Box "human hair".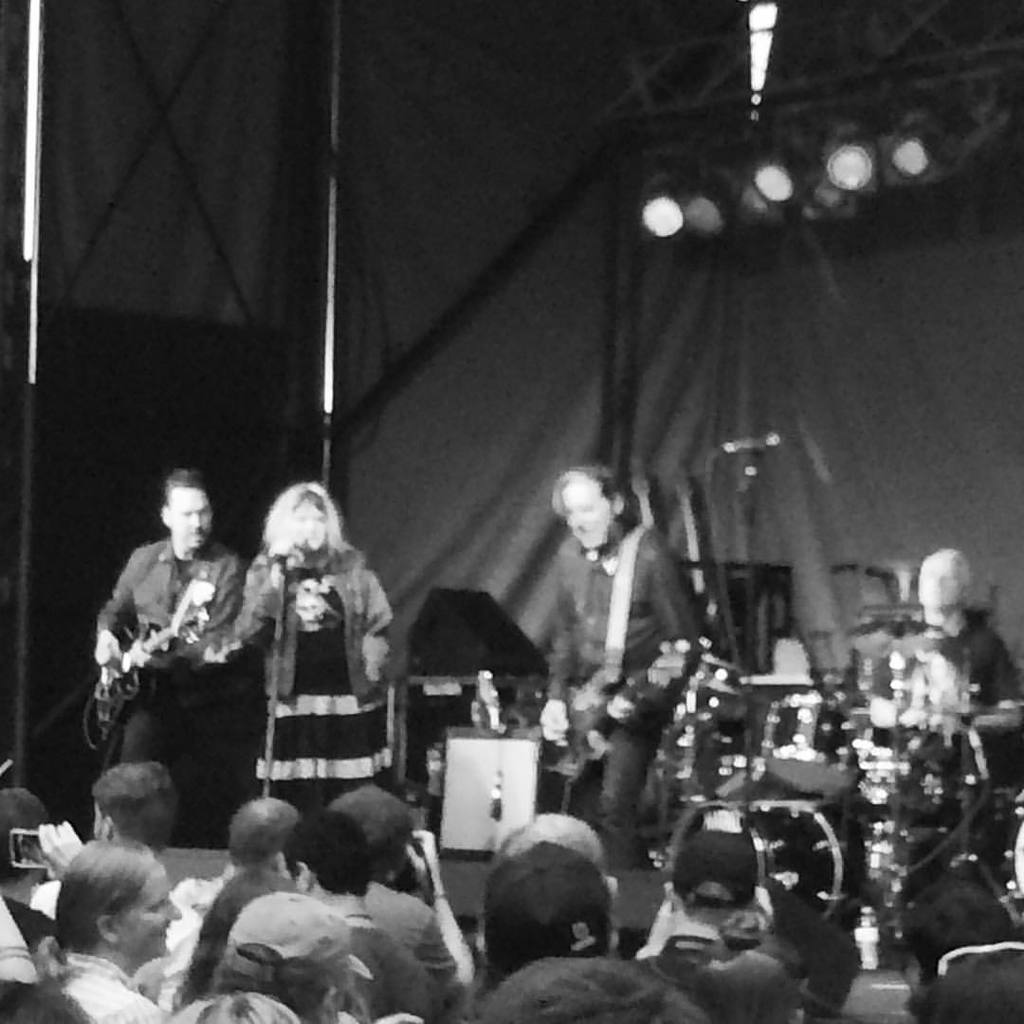
258,479,355,549.
